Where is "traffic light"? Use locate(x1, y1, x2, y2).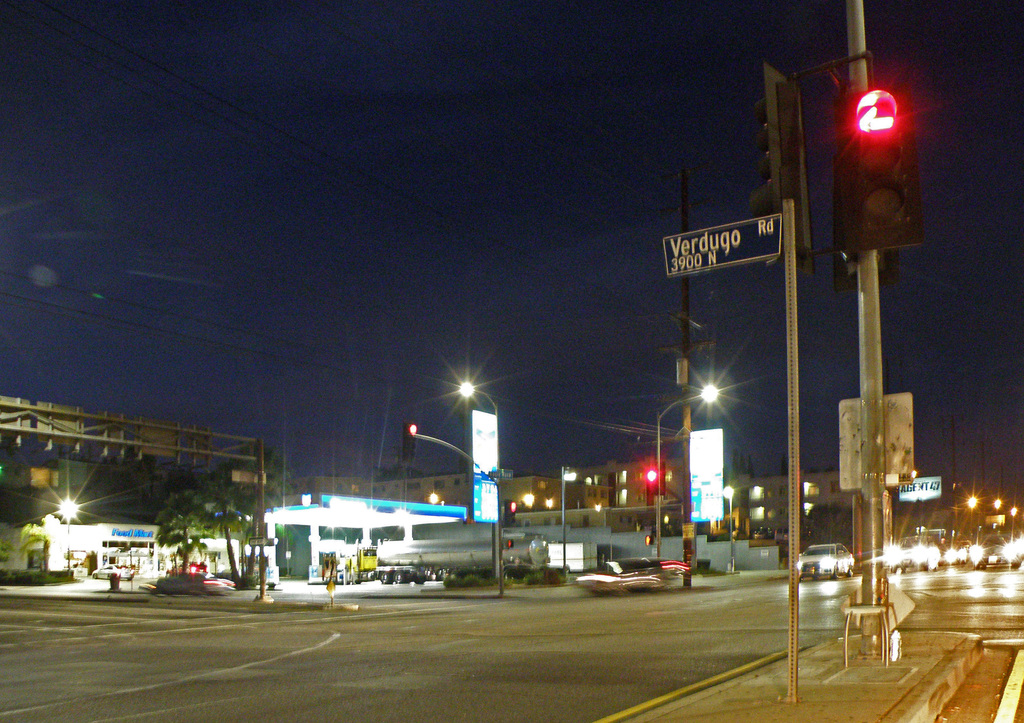
locate(506, 499, 516, 527).
